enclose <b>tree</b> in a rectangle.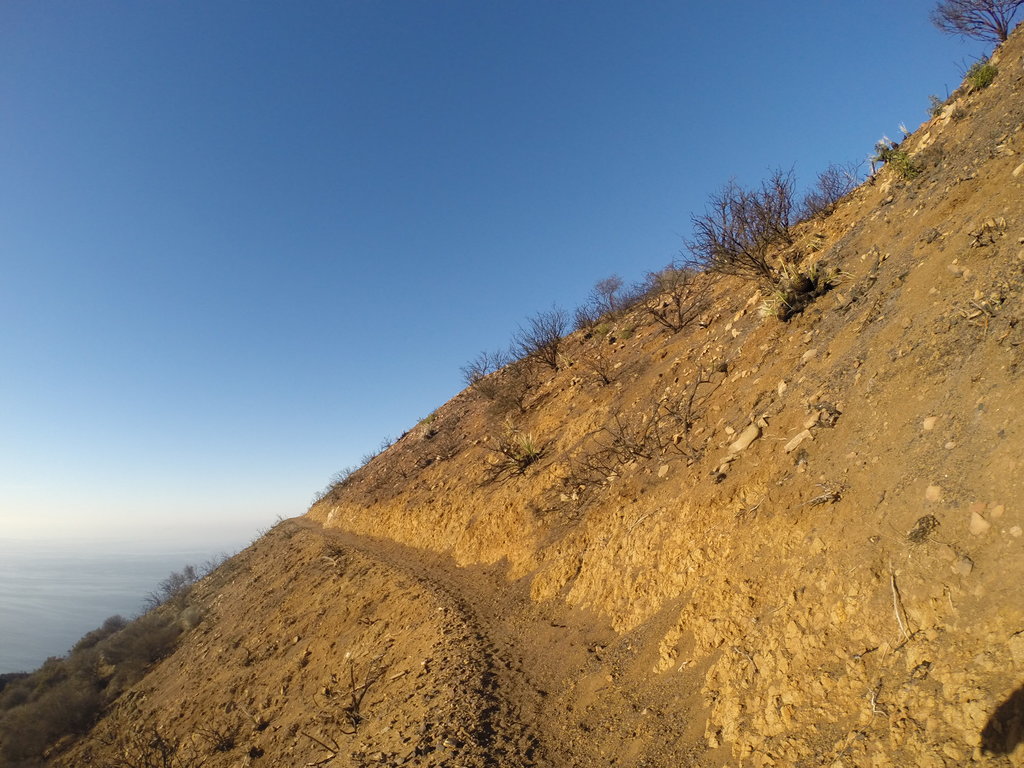
932, 6, 1023, 27.
